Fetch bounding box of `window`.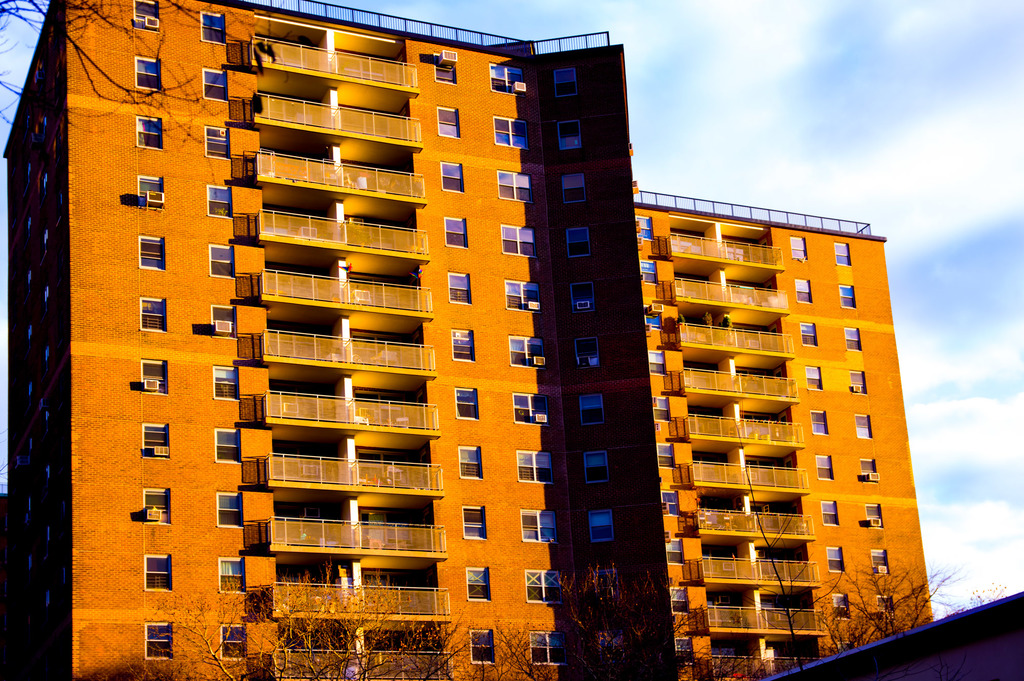
Bbox: [511,392,547,420].
